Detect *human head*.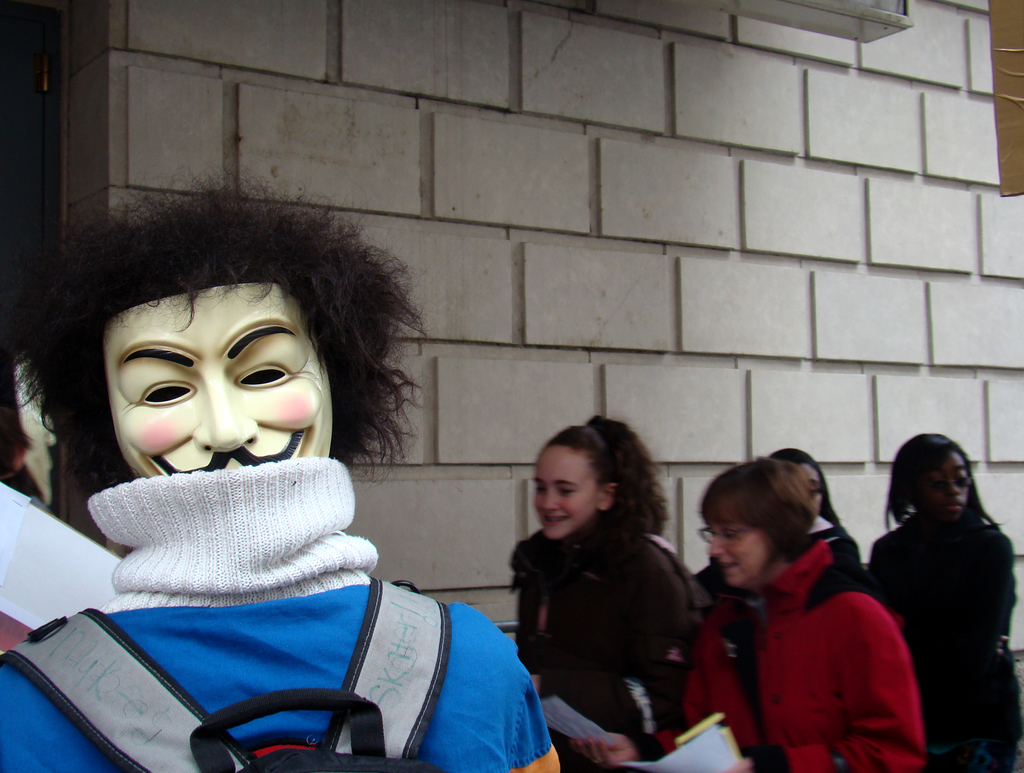
Detected at (x1=696, y1=458, x2=815, y2=589).
